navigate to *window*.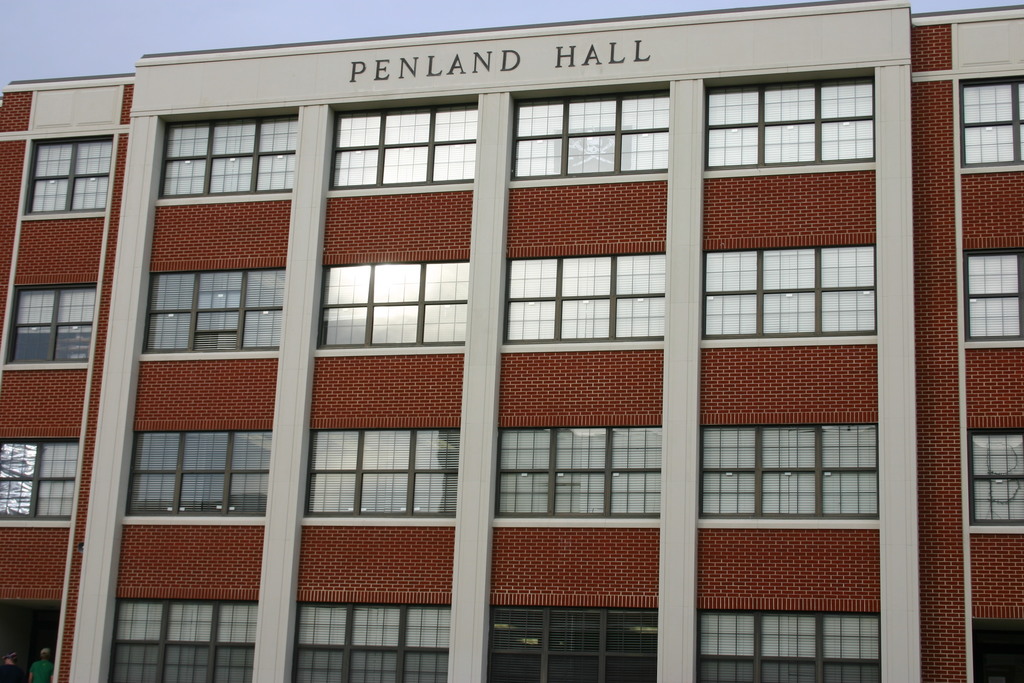
Navigation target: <box>284,589,452,680</box>.
